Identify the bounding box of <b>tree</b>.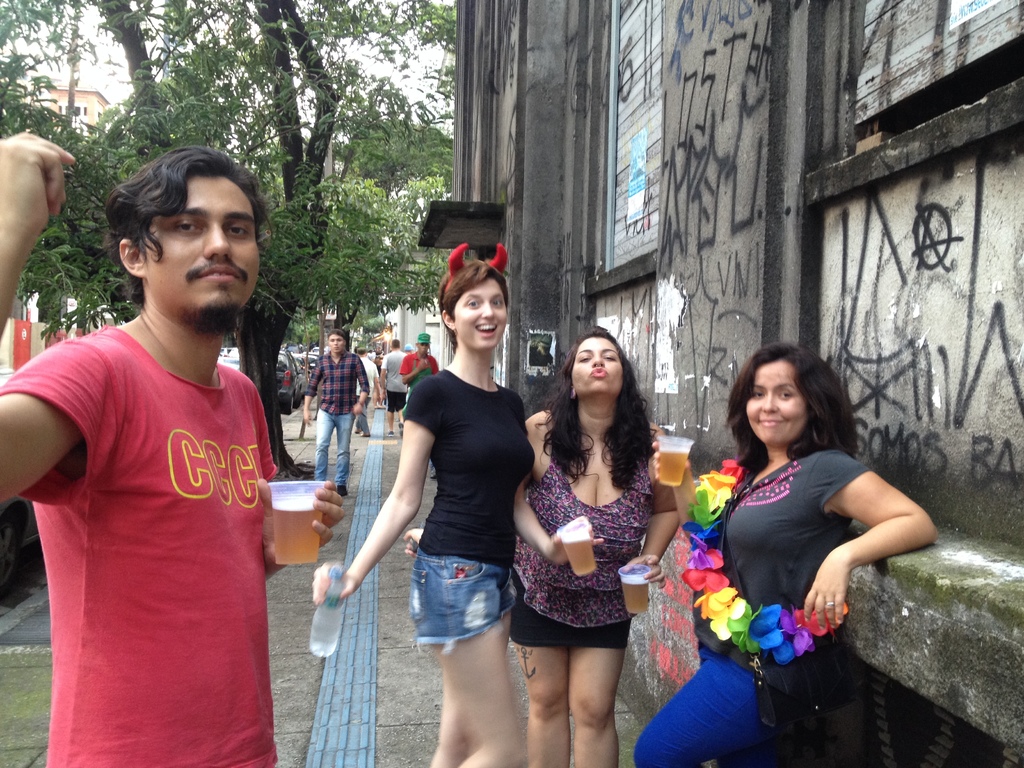
rect(0, 1, 460, 481).
